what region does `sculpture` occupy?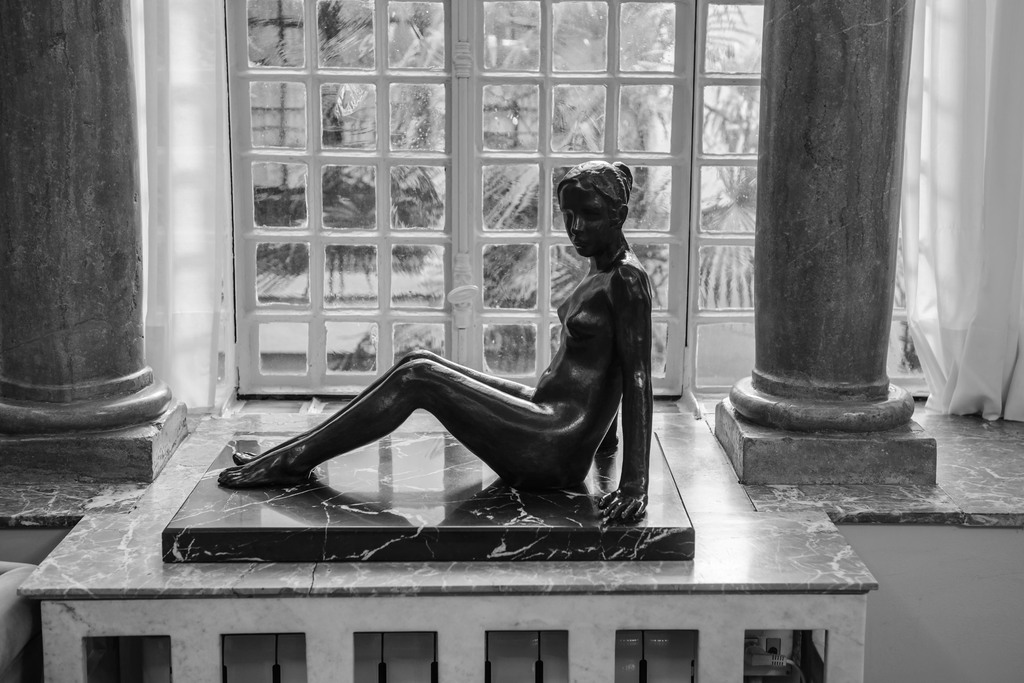
region(246, 182, 695, 543).
